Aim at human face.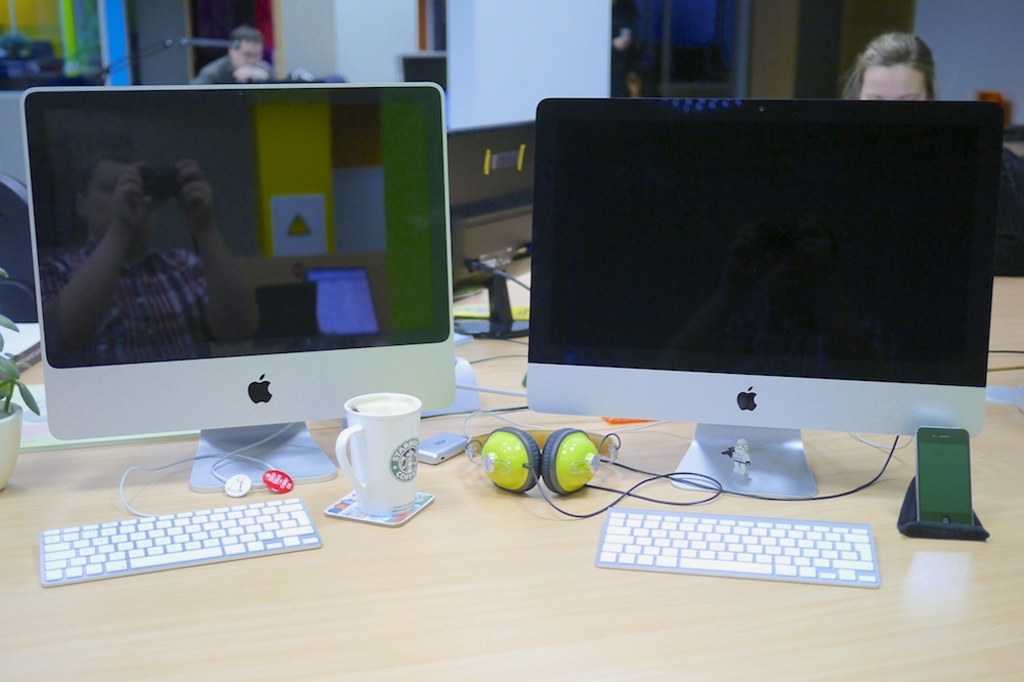
Aimed at 863 61 933 101.
